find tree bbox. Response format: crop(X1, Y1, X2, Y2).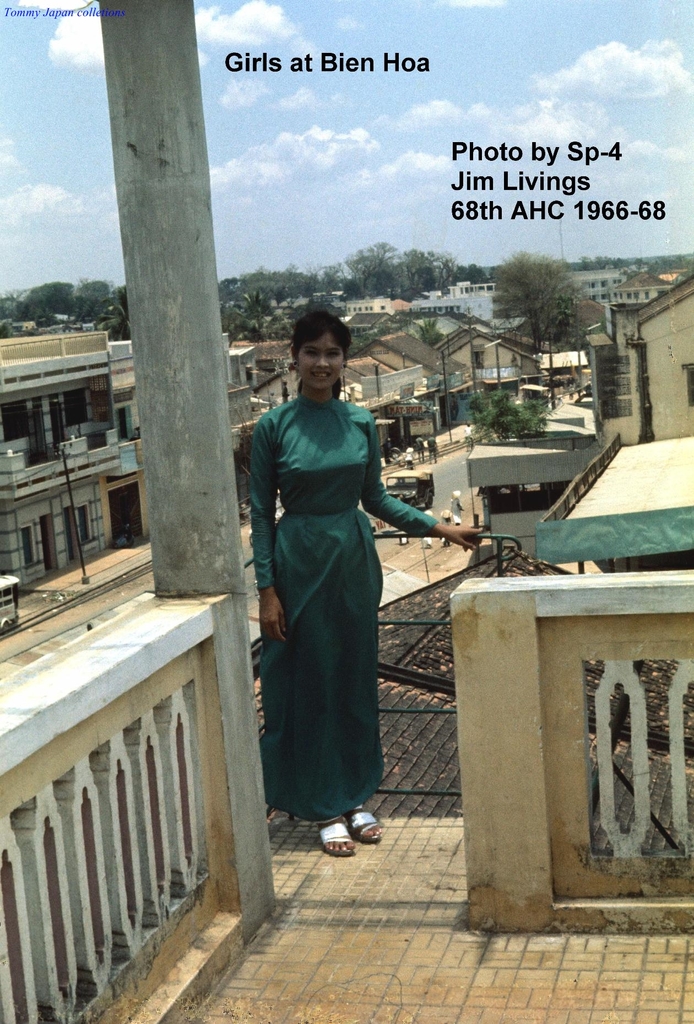
crop(590, 257, 693, 274).
